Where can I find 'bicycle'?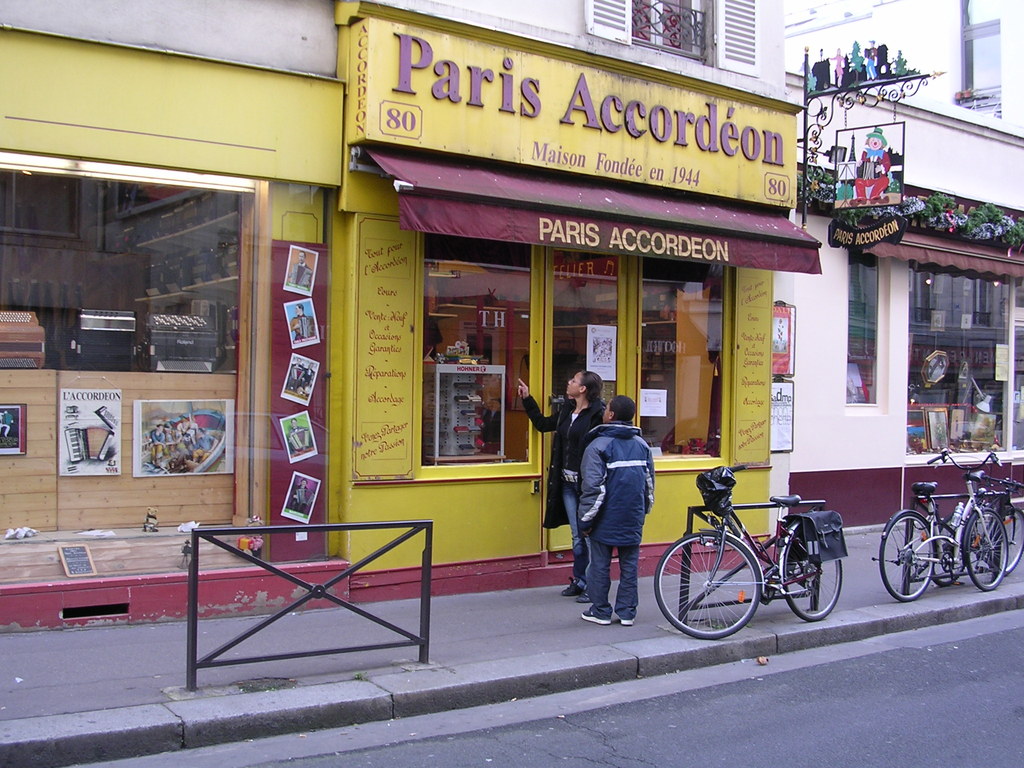
You can find it at x1=926, y1=476, x2=1023, y2=588.
